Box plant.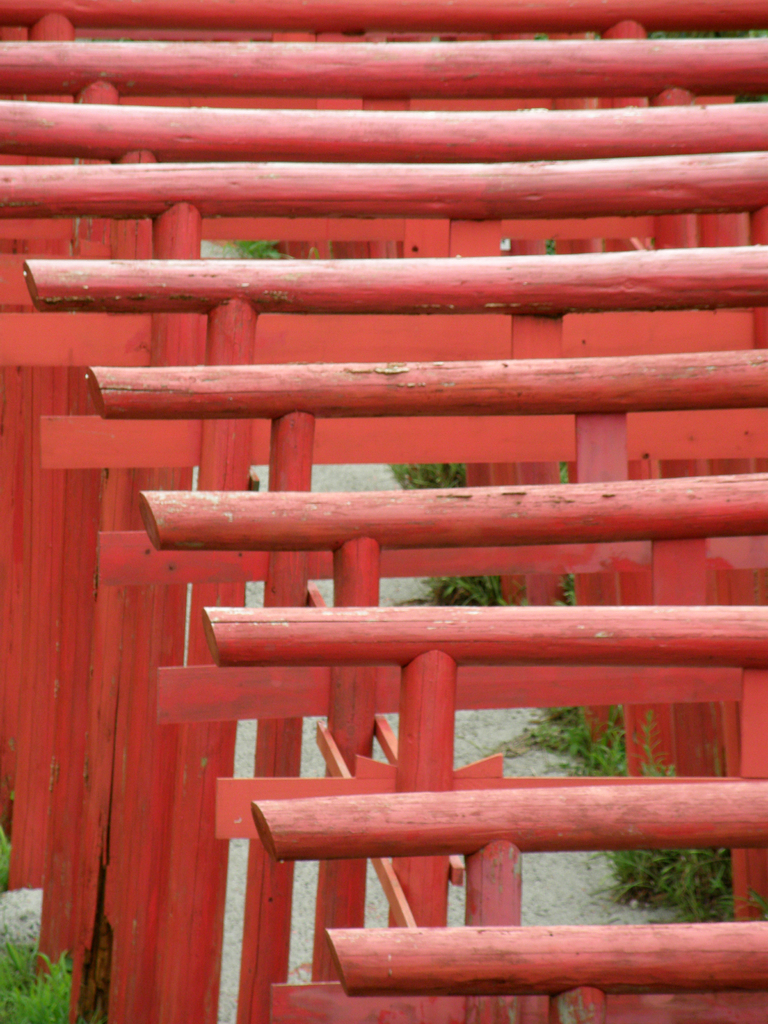
[744, 889, 767, 922].
